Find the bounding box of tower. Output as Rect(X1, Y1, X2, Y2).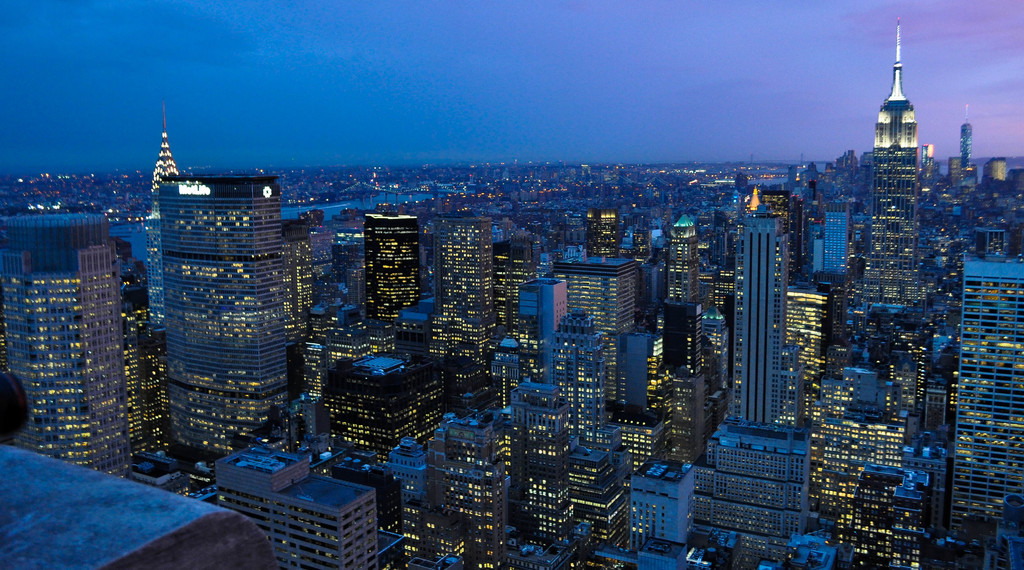
Rect(534, 259, 640, 448).
